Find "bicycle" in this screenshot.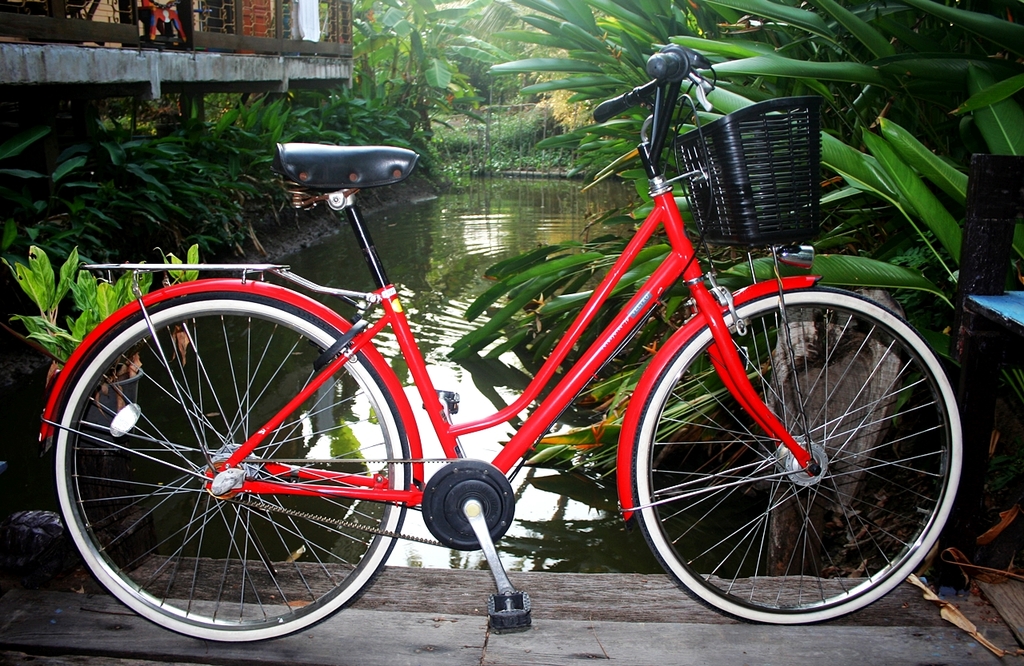
The bounding box for "bicycle" is locate(0, 45, 990, 650).
